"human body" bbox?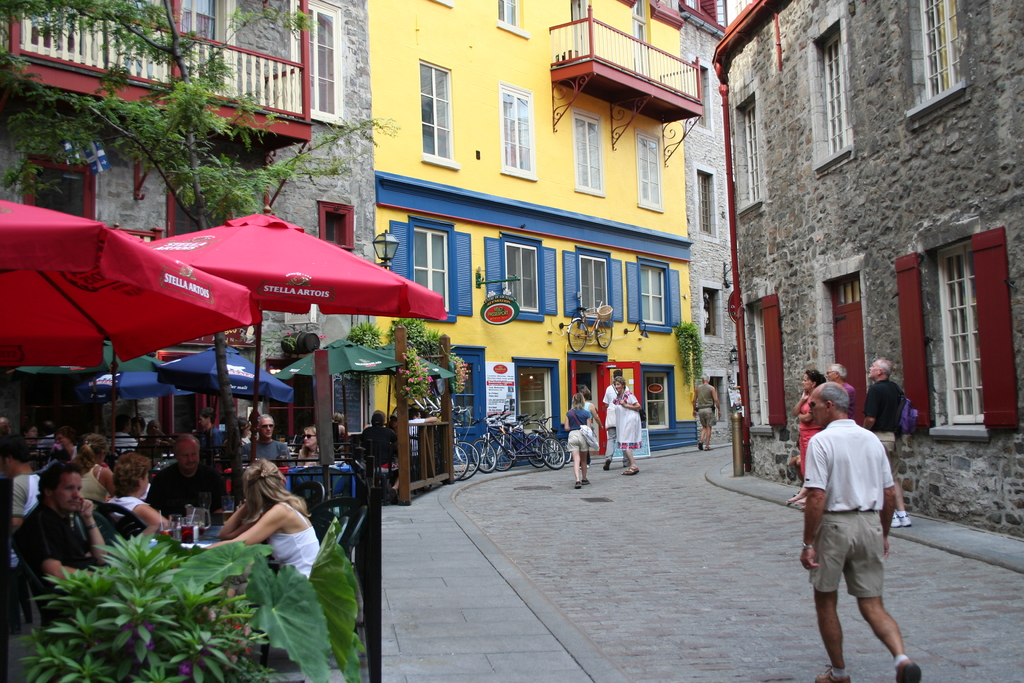
Rect(597, 383, 621, 457)
